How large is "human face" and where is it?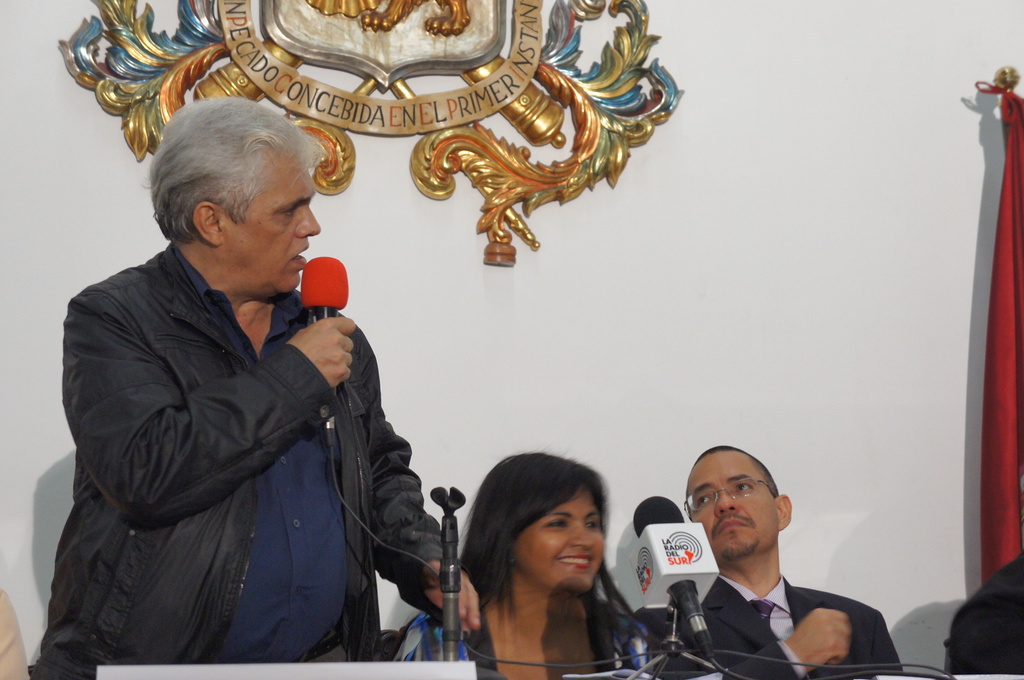
Bounding box: rect(226, 160, 320, 296).
